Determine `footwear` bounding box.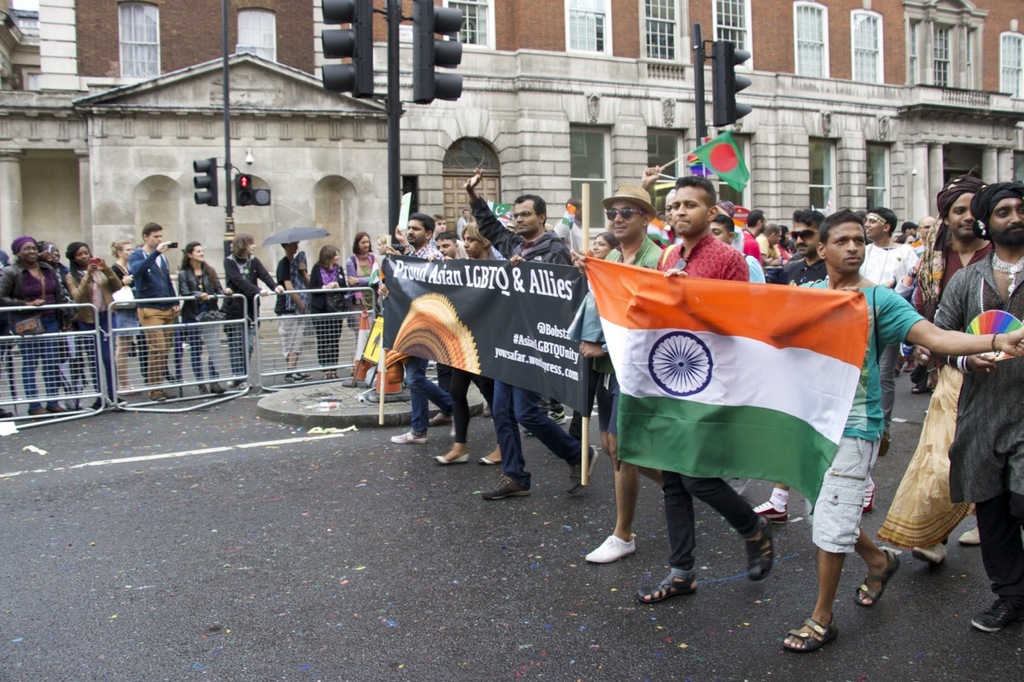
Determined: x1=565 y1=441 x2=605 y2=500.
